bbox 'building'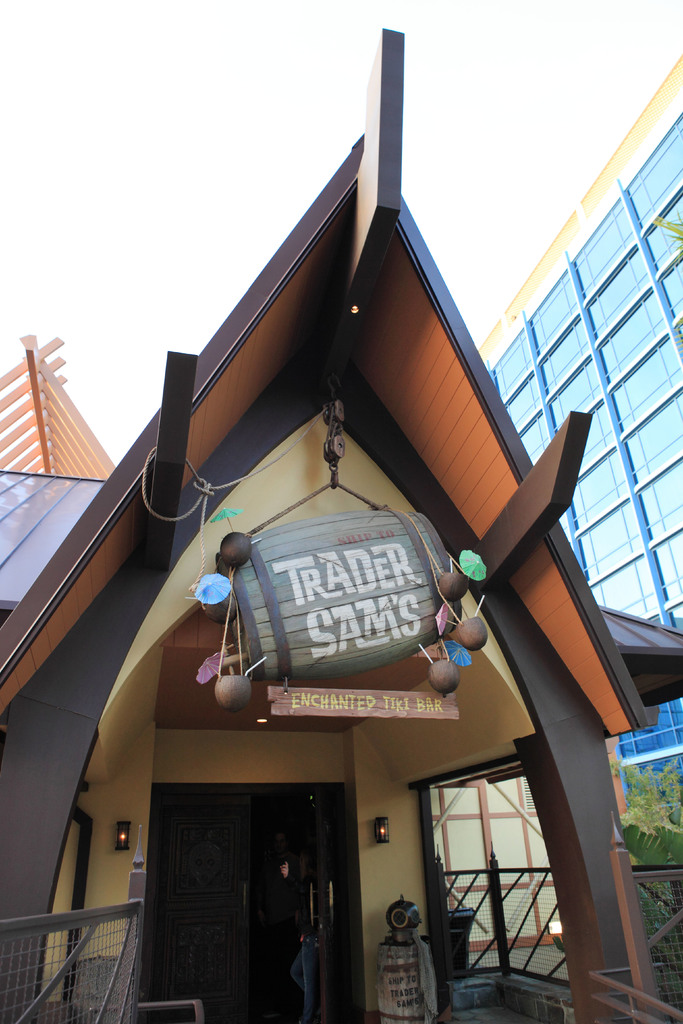
detection(474, 58, 682, 805)
